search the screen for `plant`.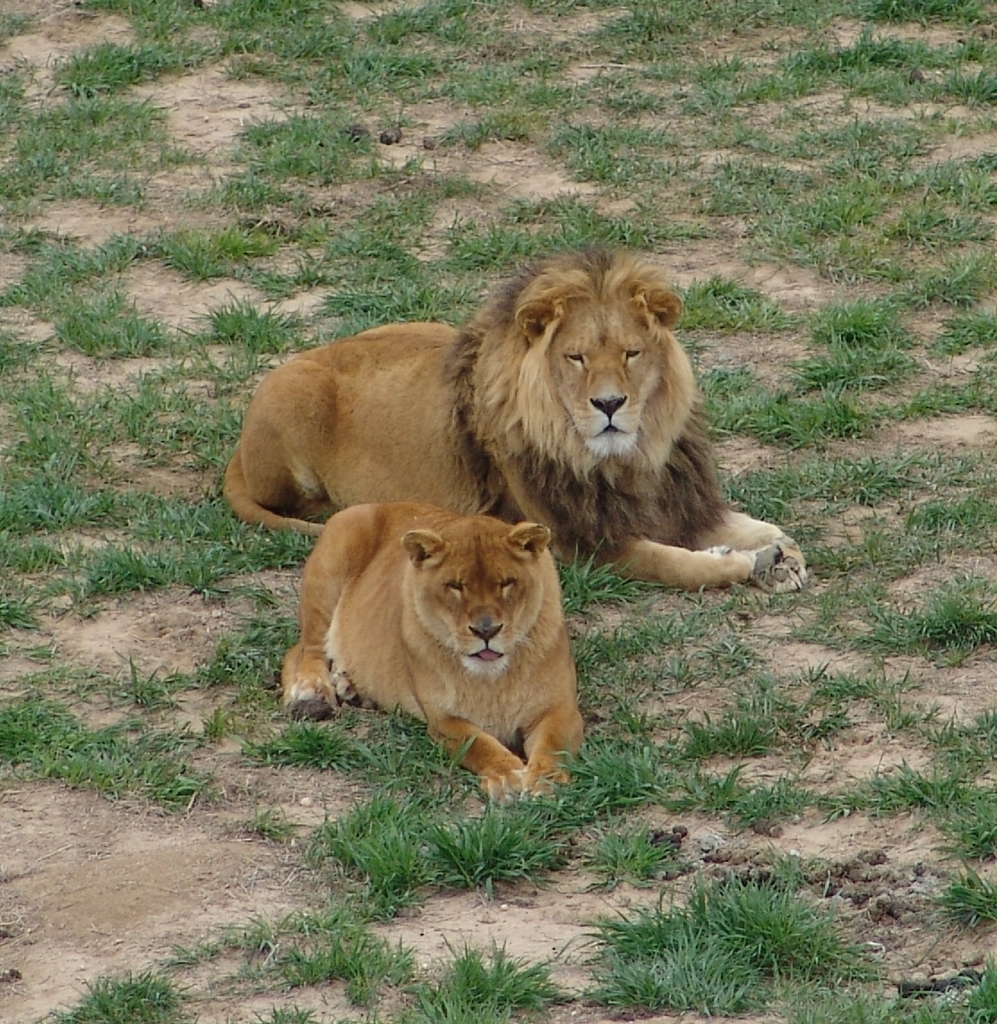
Found at {"left": 260, "top": 262, "right": 333, "bottom": 304}.
